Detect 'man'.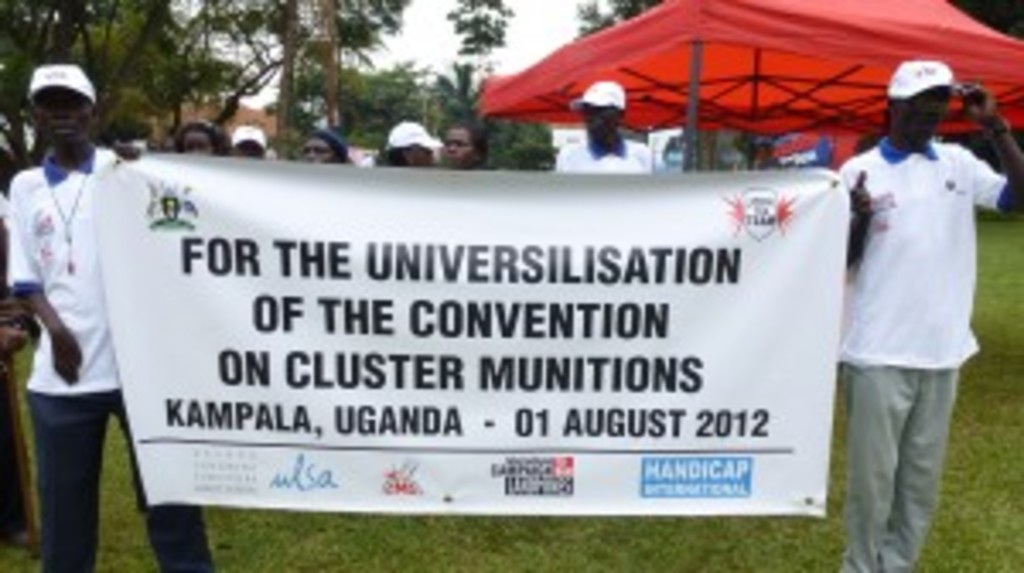
Detected at [x1=840, y1=55, x2=1021, y2=570].
